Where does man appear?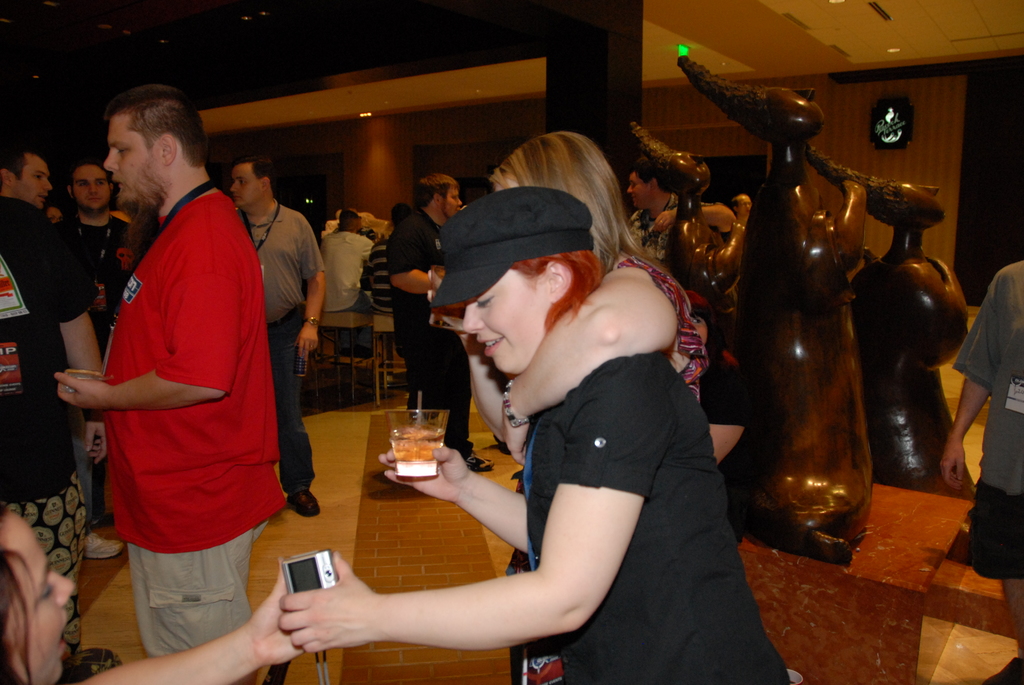
Appears at [0, 135, 65, 212].
